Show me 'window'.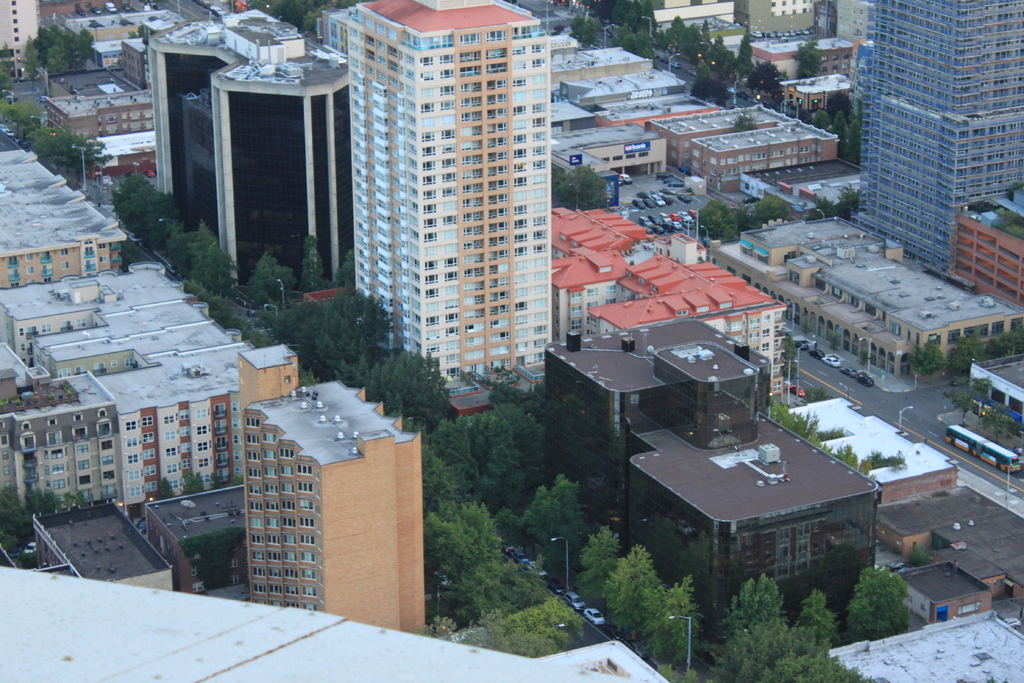
'window' is here: bbox=[422, 147, 434, 156].
